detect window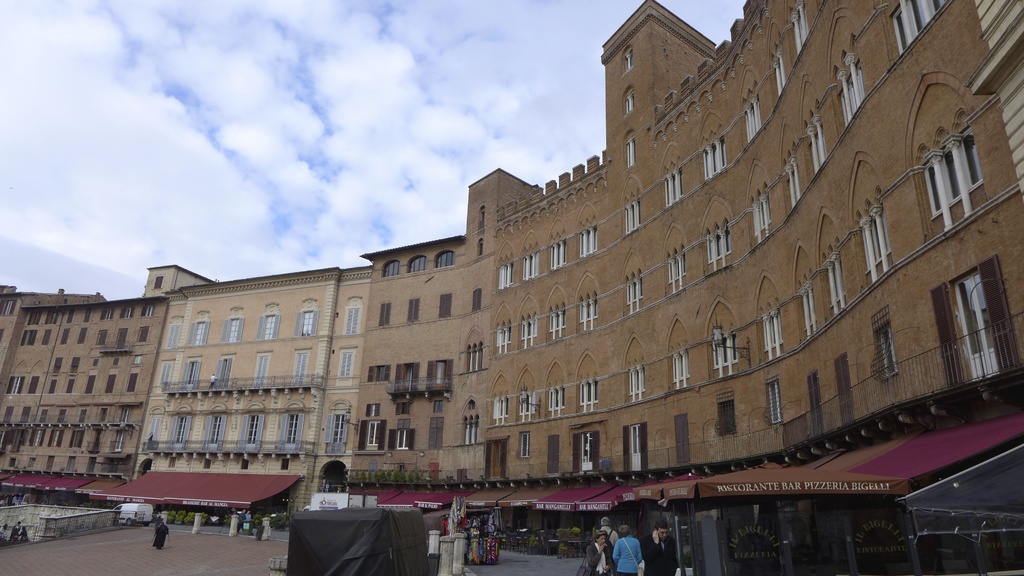
x1=47 y1=330 x2=49 y2=346
